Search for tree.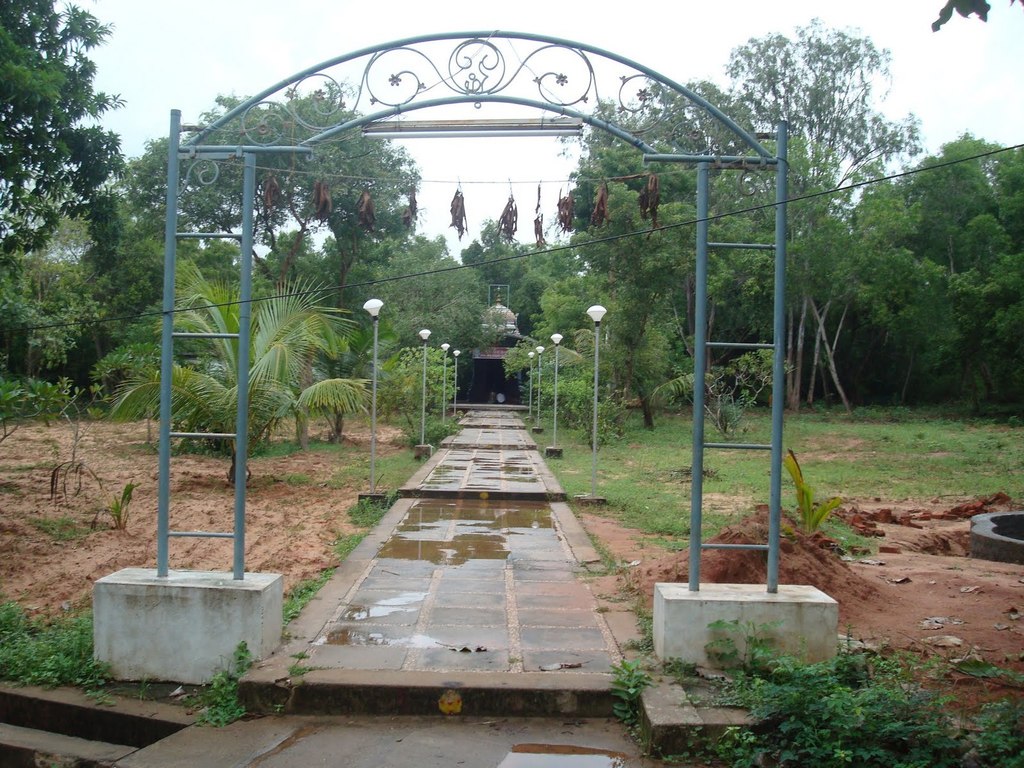
Found at {"left": 453, "top": 208, "right": 587, "bottom": 333}.
